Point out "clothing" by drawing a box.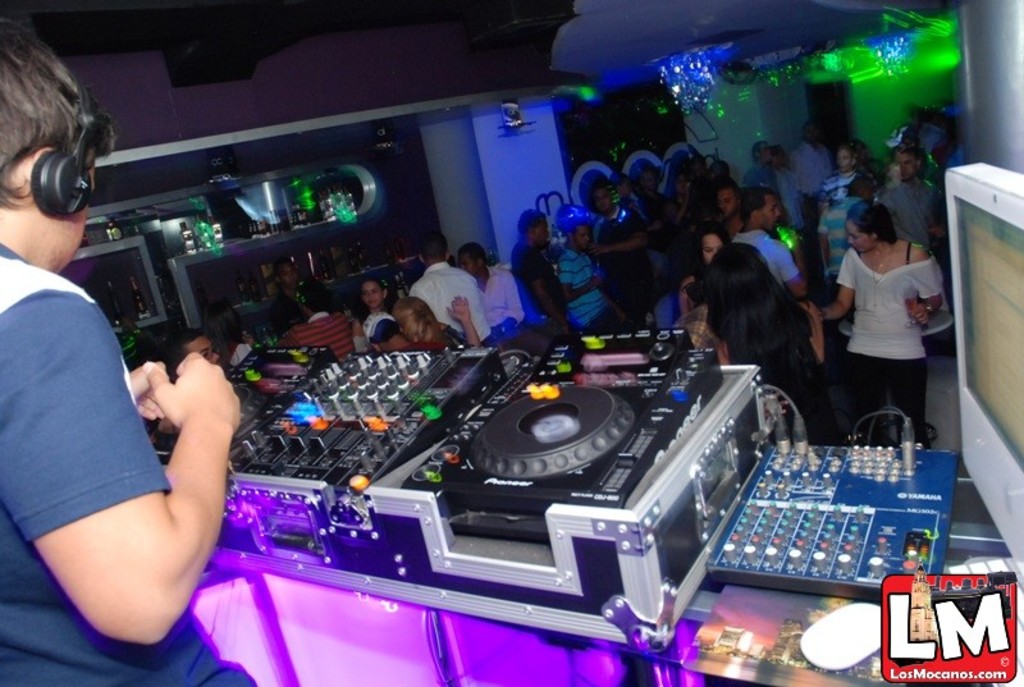
(left=589, top=211, right=655, bottom=320).
